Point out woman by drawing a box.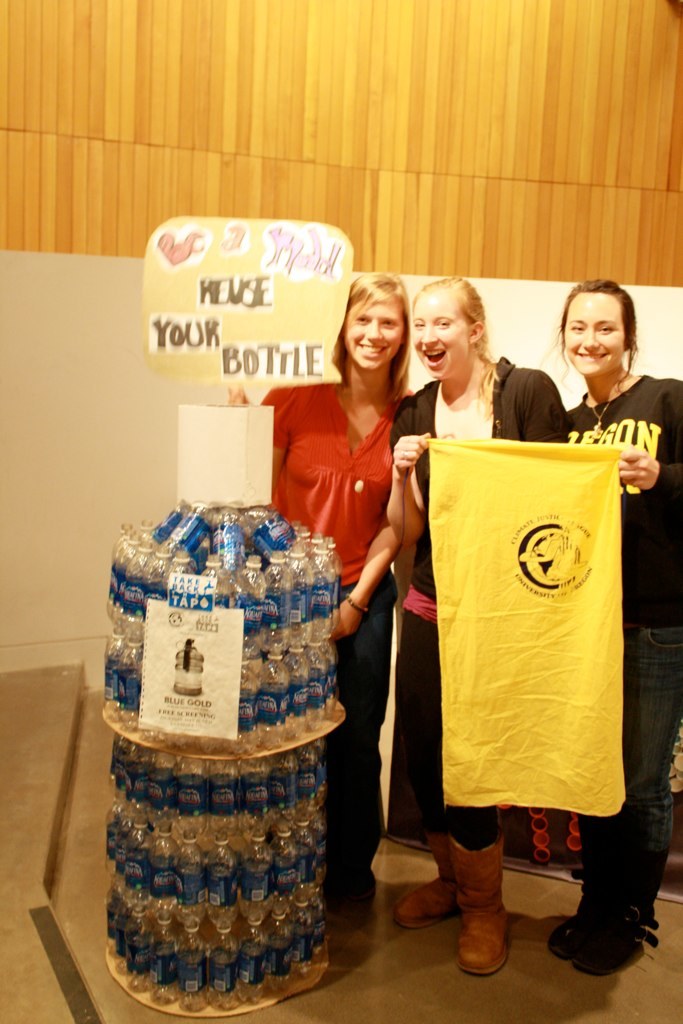
545:281:682:981.
